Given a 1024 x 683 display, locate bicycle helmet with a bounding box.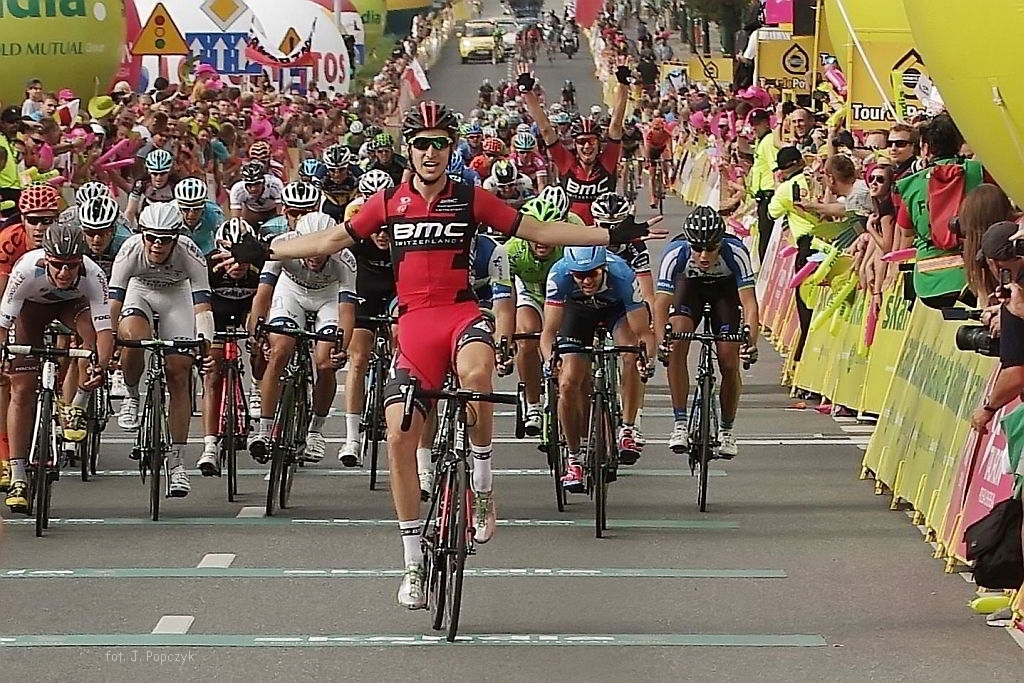
Located: {"x1": 213, "y1": 217, "x2": 256, "y2": 248}.
